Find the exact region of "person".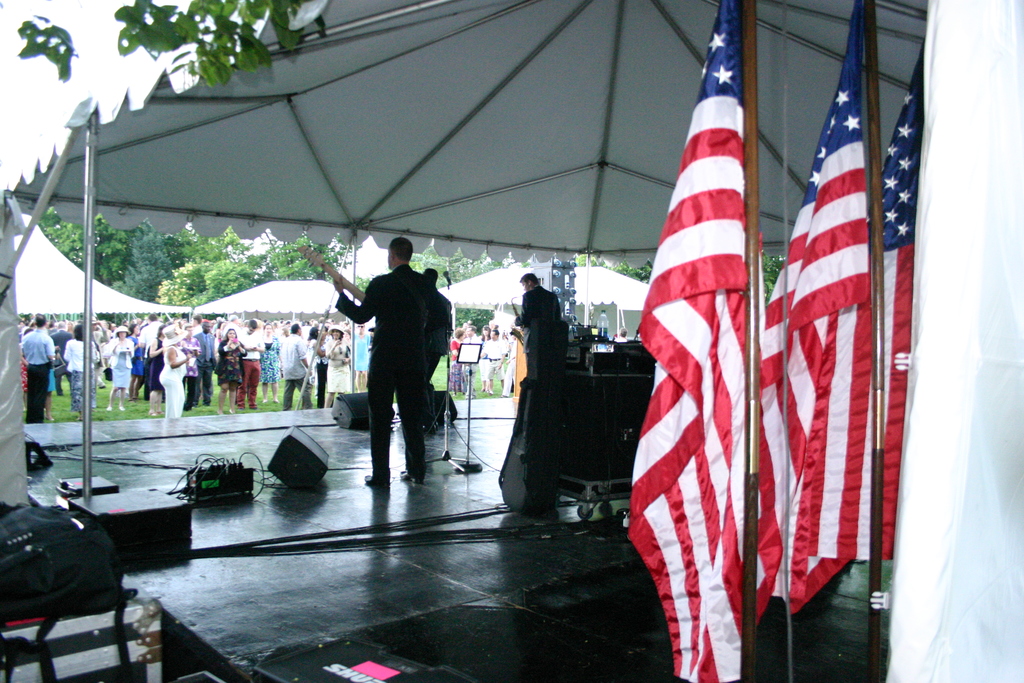
Exact region: (left=343, top=329, right=352, bottom=343).
